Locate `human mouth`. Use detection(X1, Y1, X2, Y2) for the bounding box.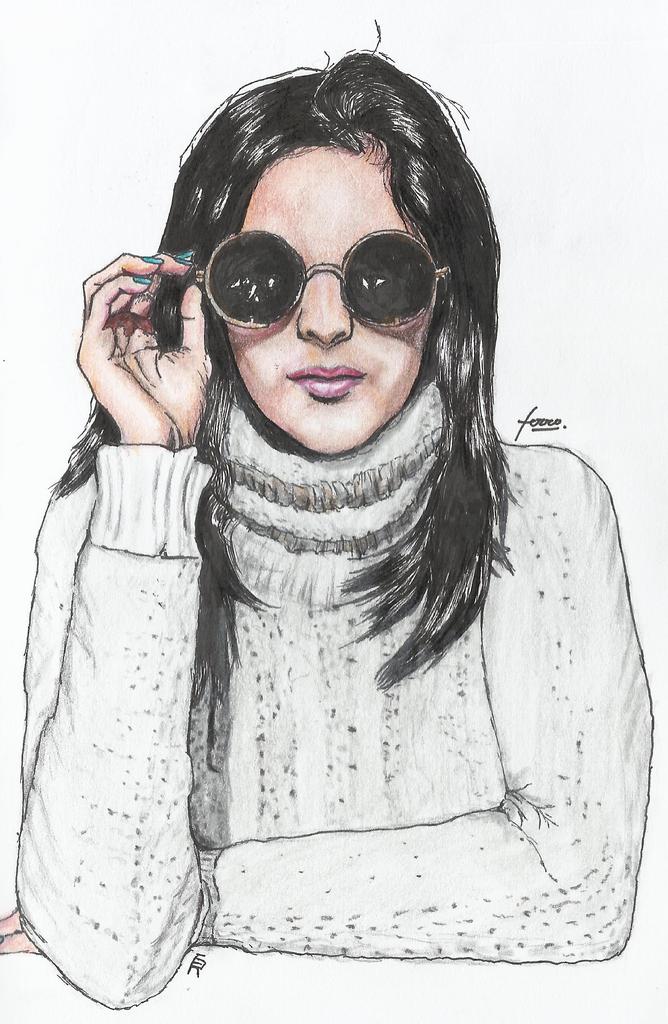
detection(290, 365, 363, 397).
